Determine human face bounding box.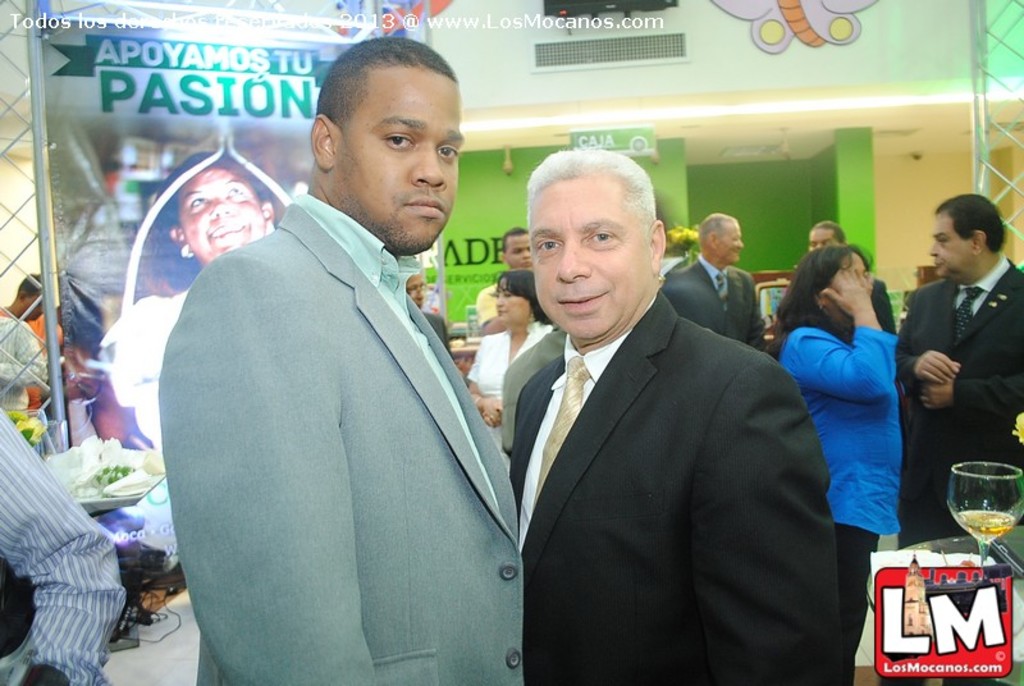
Determined: <region>826, 251, 879, 317</region>.
